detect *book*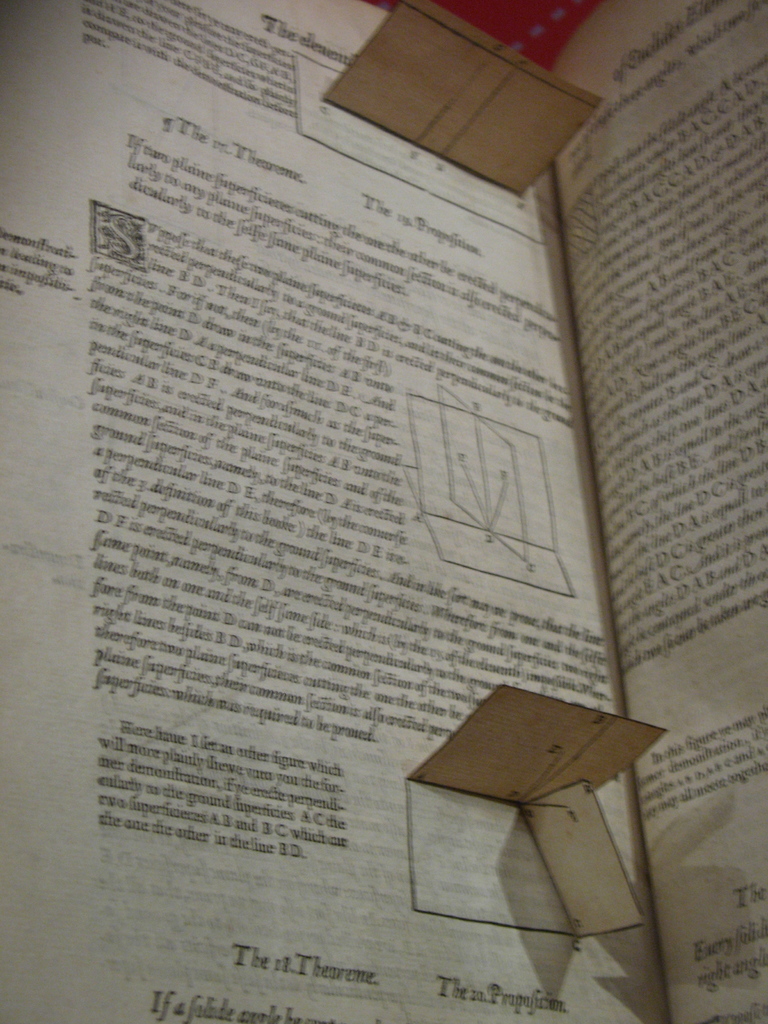
(35, 44, 689, 996)
